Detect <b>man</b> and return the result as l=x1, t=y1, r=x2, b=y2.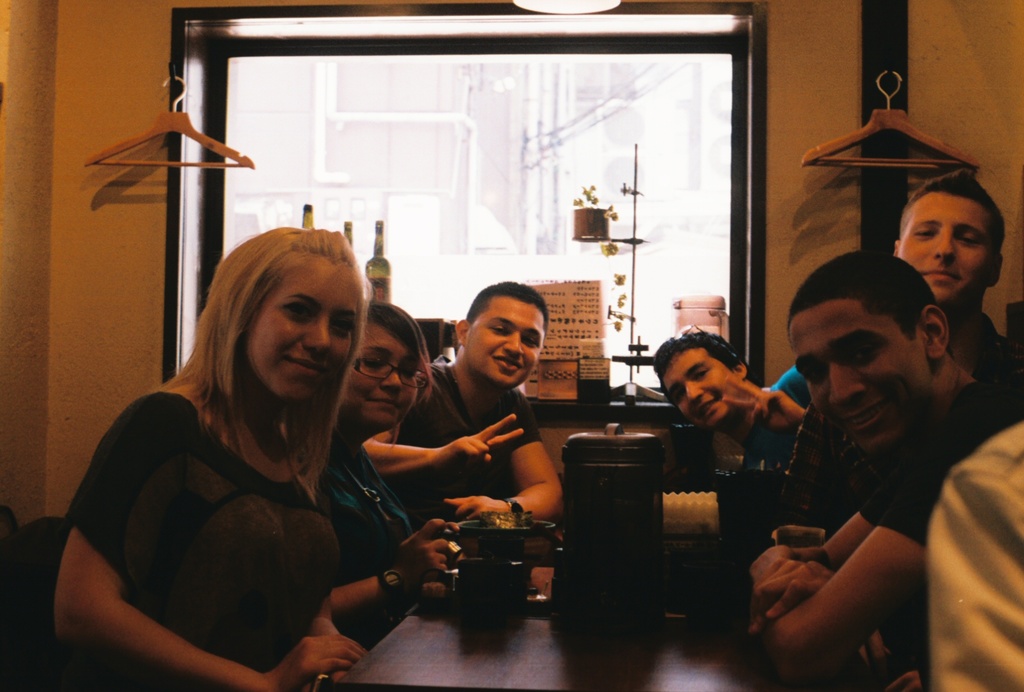
l=783, t=171, r=1023, b=519.
